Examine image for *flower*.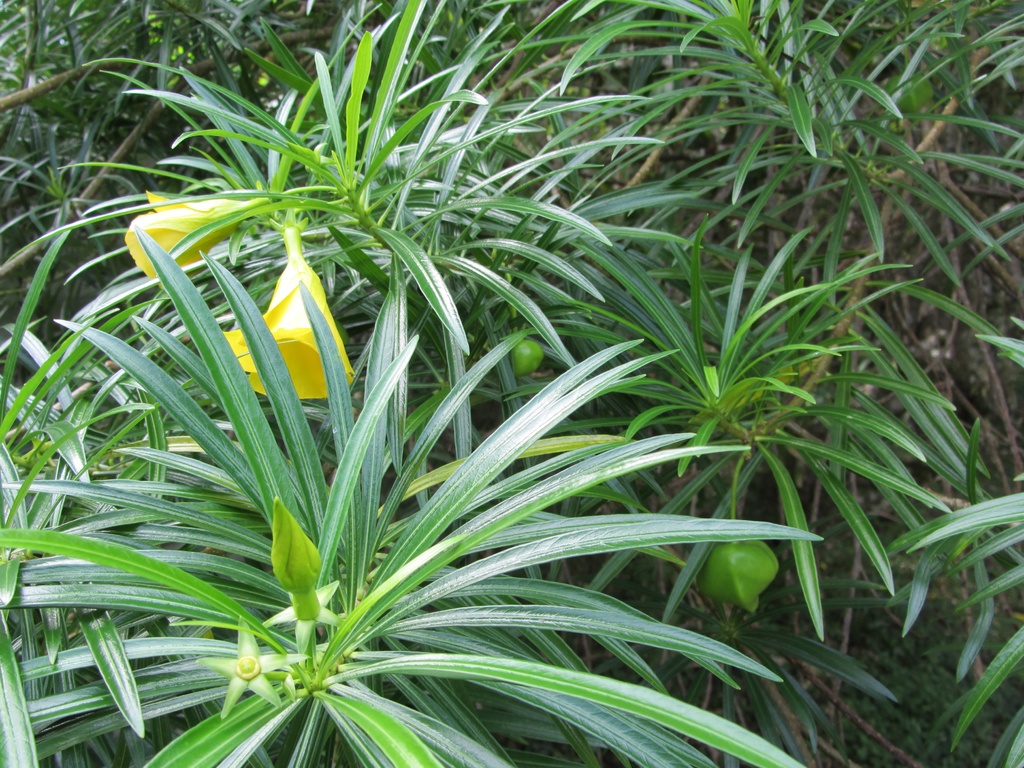
Examination result: (120, 188, 273, 282).
